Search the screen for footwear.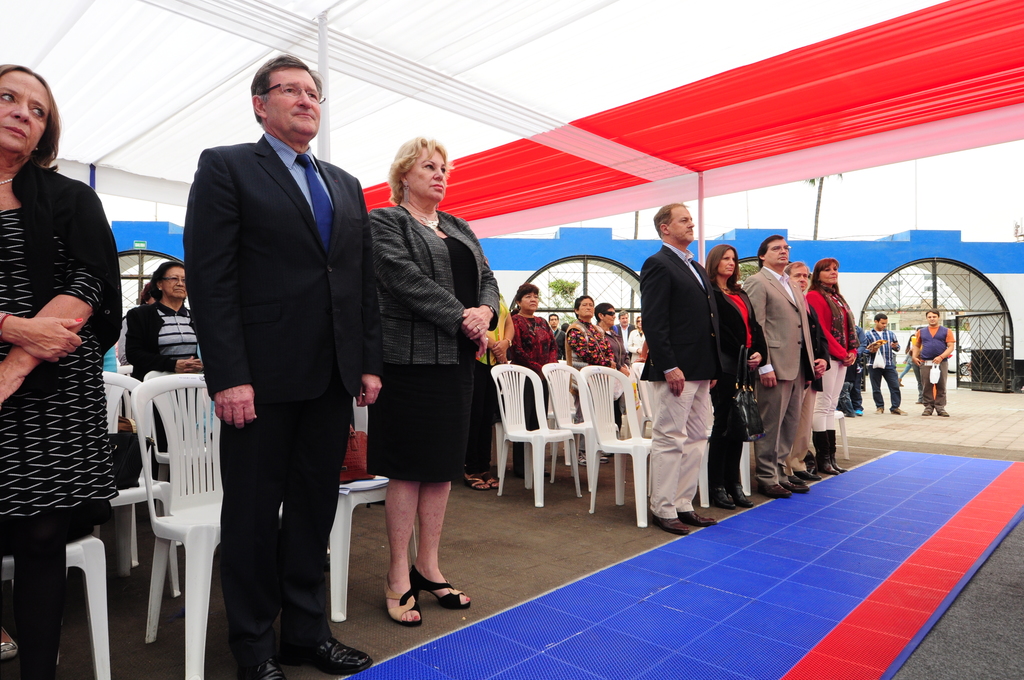
Found at {"x1": 483, "y1": 471, "x2": 513, "y2": 489}.
